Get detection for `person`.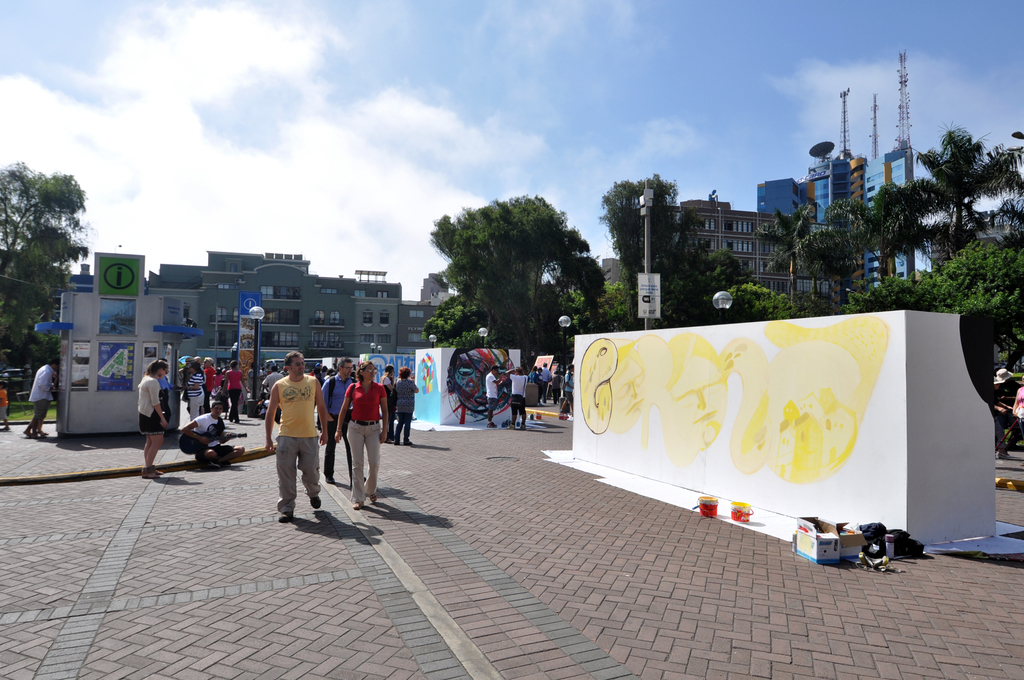
Detection: left=138, top=360, right=170, bottom=476.
